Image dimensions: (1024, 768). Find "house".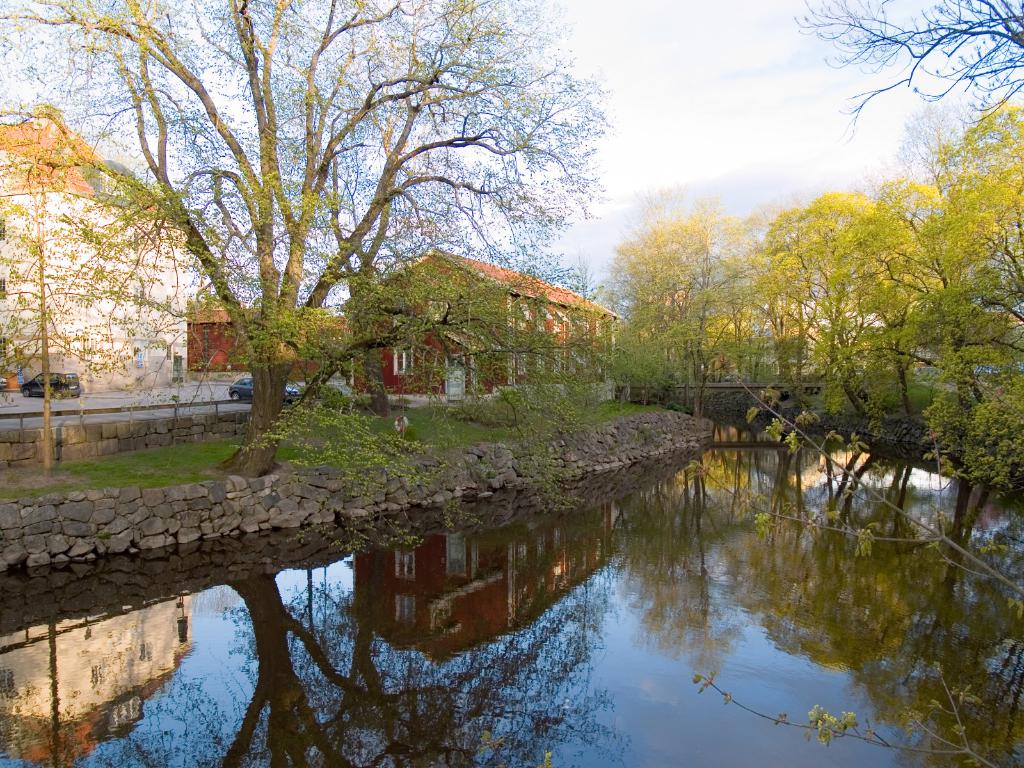
339/250/625/395.
